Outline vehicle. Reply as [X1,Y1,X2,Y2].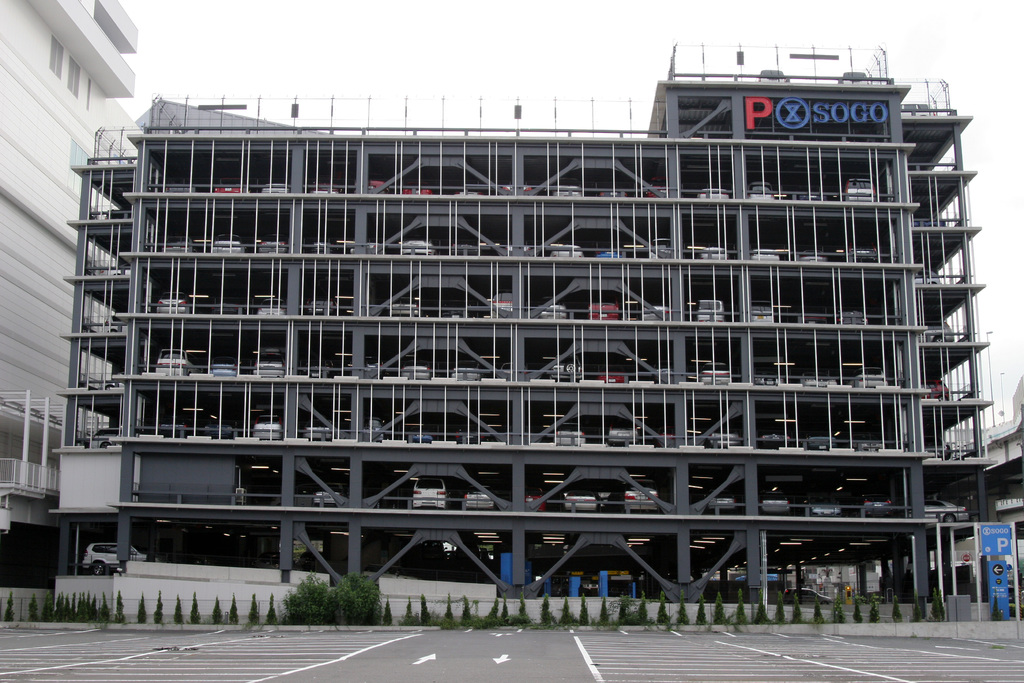
[252,415,282,441].
